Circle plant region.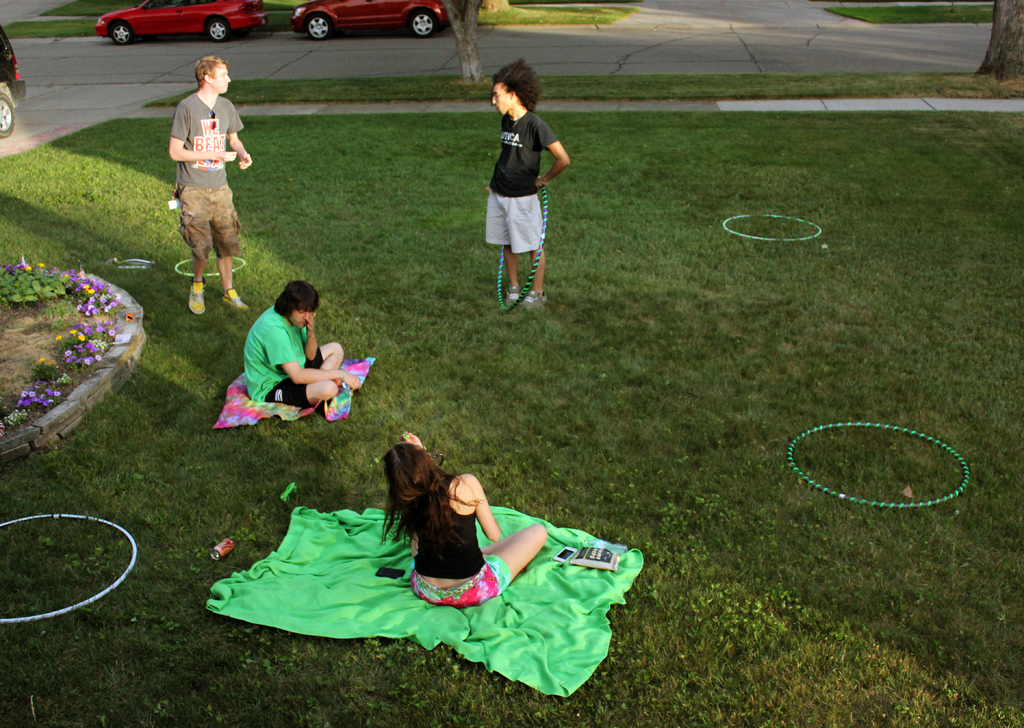
Region: {"left": 0, "top": 0, "right": 149, "bottom": 38}.
